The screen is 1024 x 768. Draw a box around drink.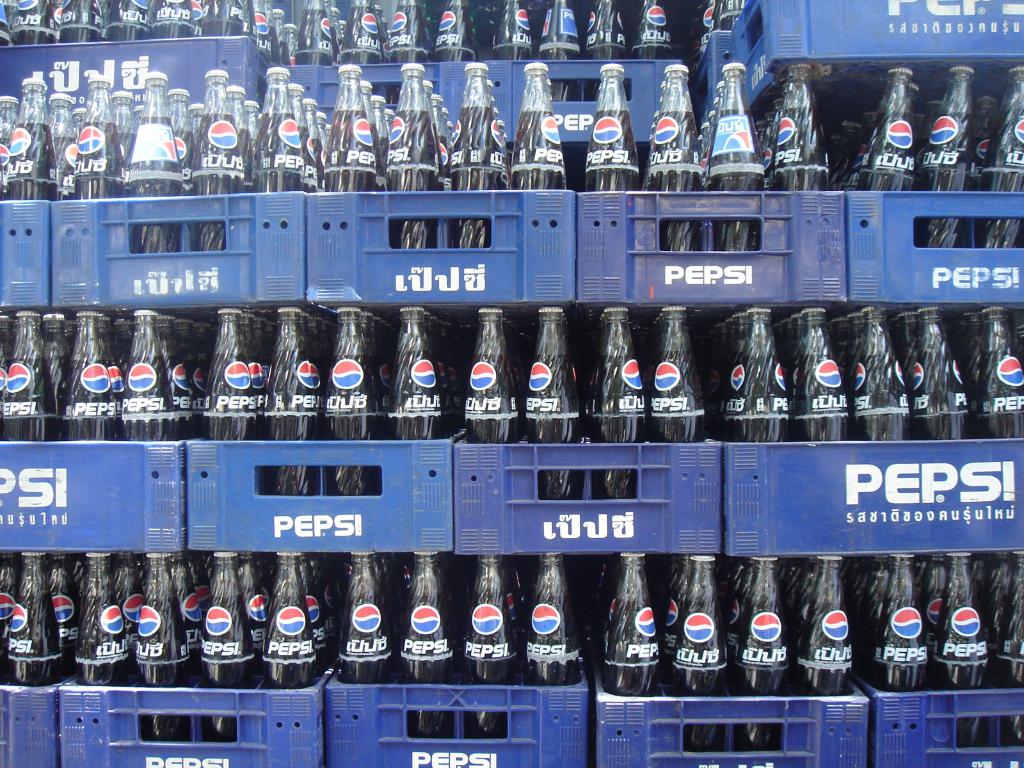
(x1=127, y1=115, x2=182, y2=249).
